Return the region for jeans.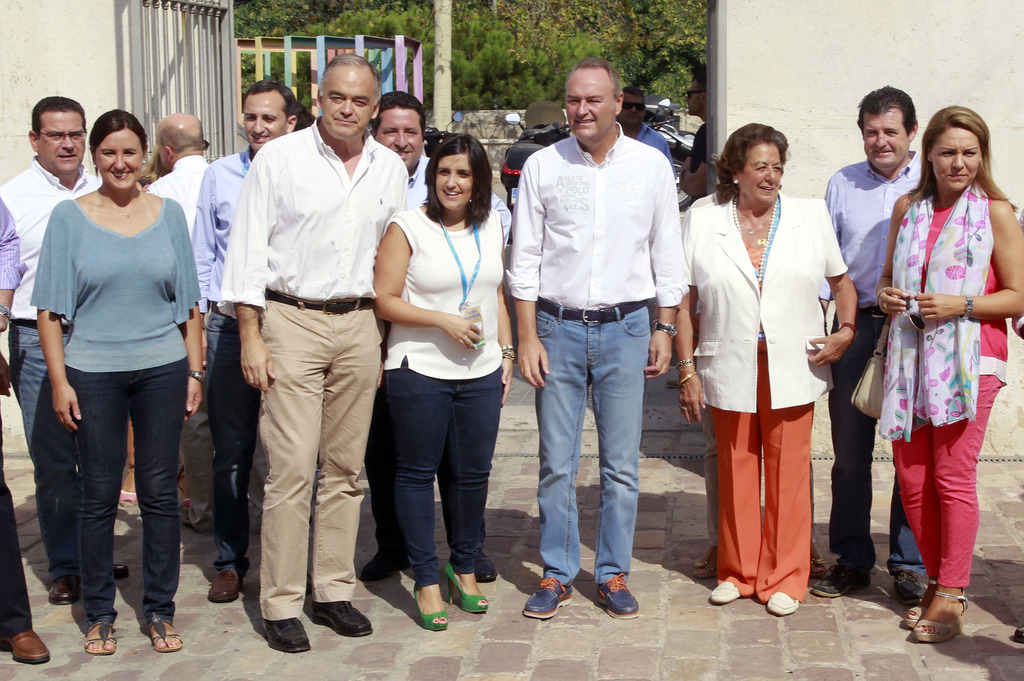
bbox(826, 307, 922, 573).
